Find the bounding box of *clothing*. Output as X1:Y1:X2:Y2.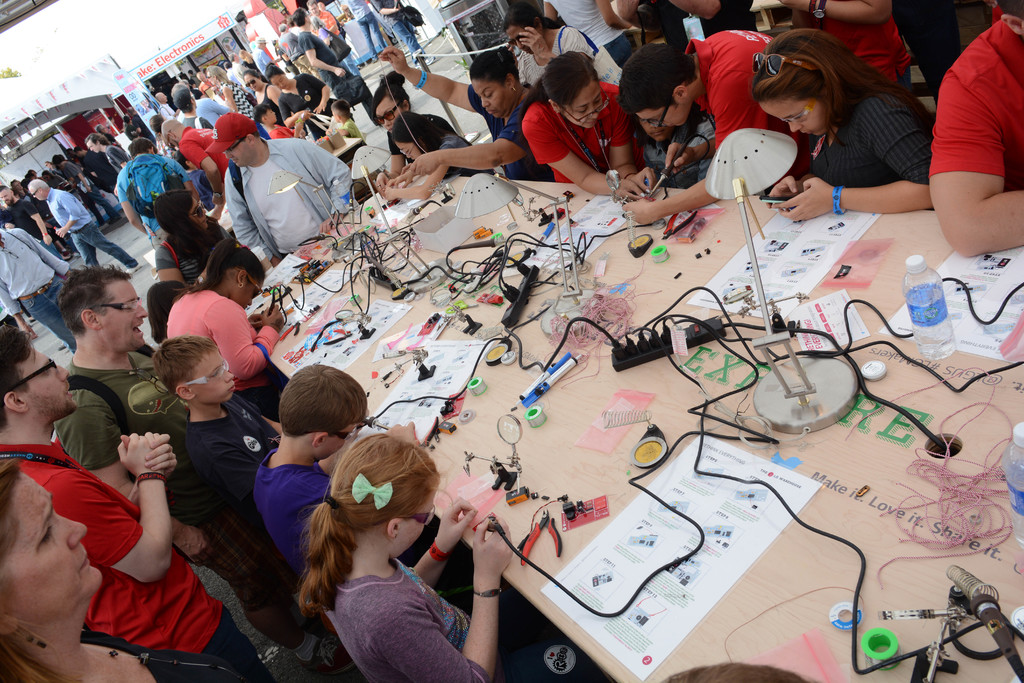
467:92:550:185.
